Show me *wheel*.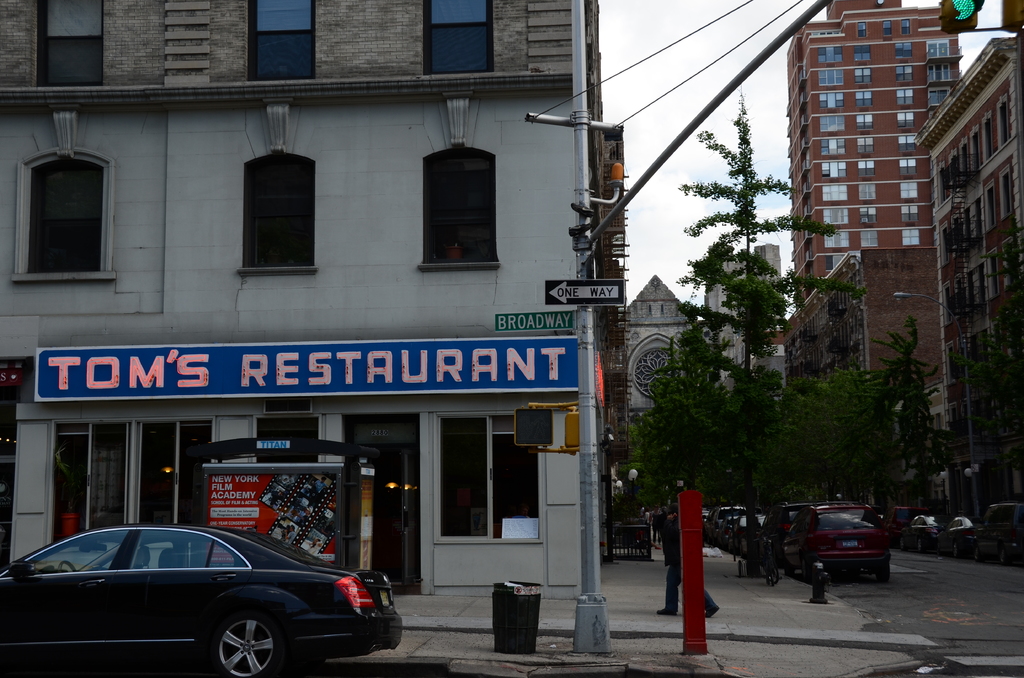
*wheel* is here: (left=975, top=549, right=981, bottom=562).
